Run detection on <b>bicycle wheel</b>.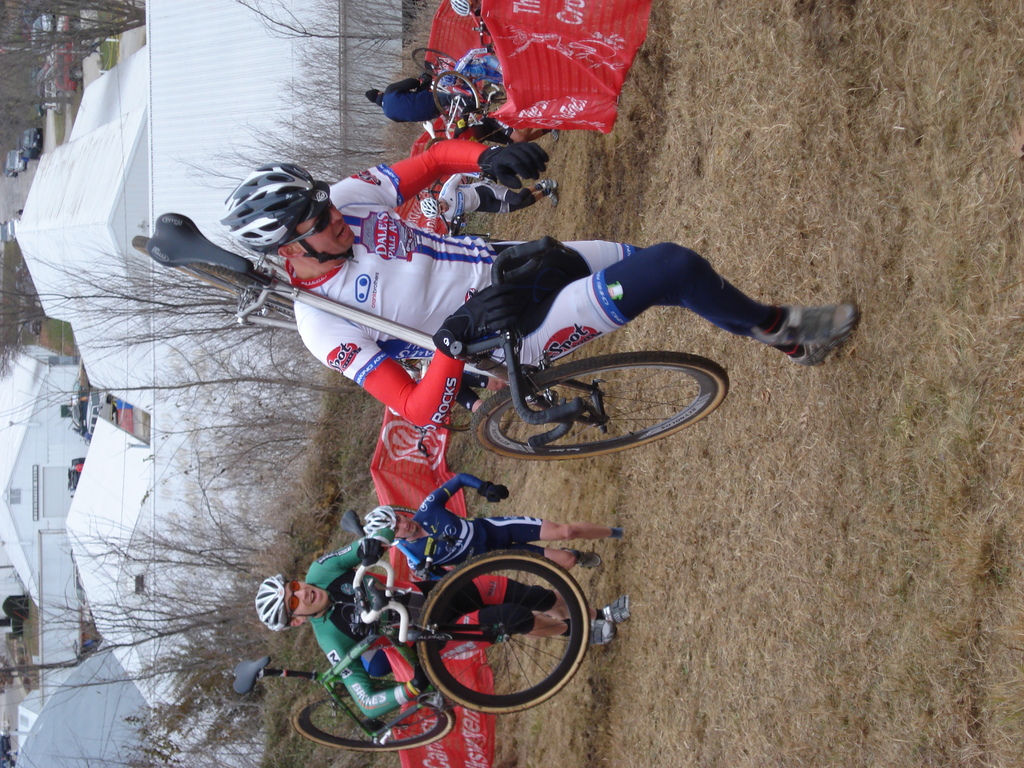
Result: region(388, 502, 419, 522).
